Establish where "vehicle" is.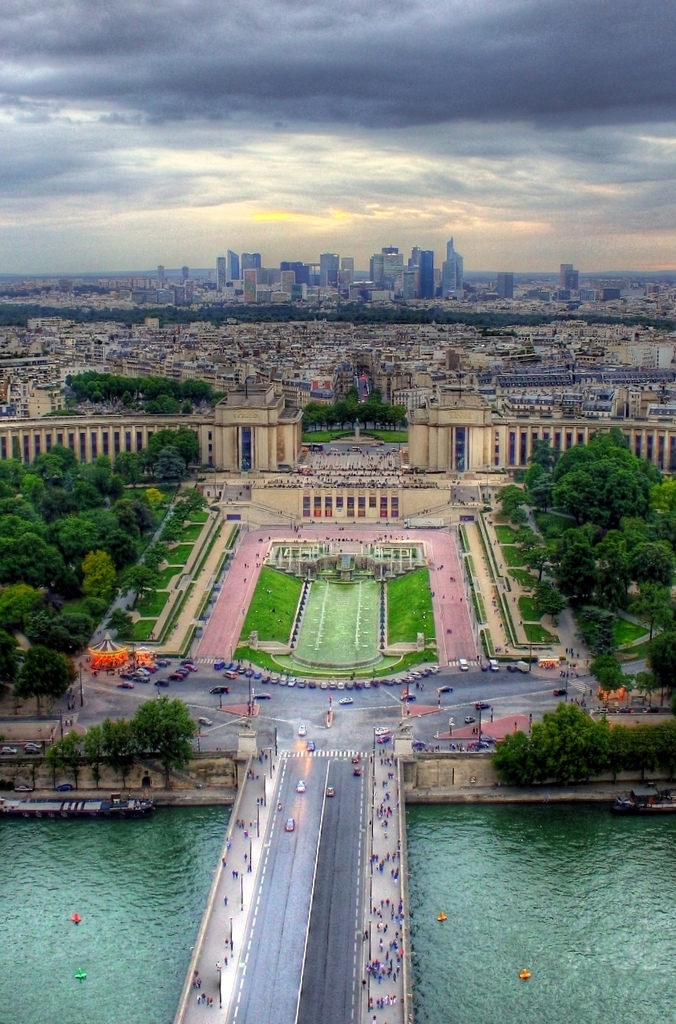
Established at 327,787,336,800.
